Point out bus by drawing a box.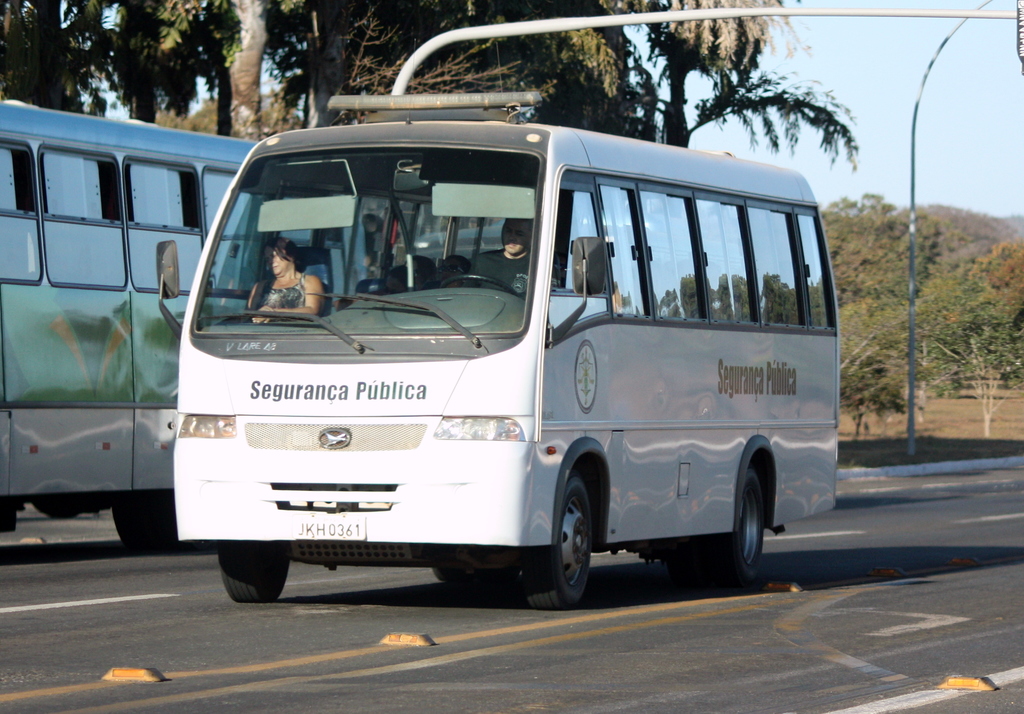
{"left": 0, "top": 97, "right": 371, "bottom": 553}.
